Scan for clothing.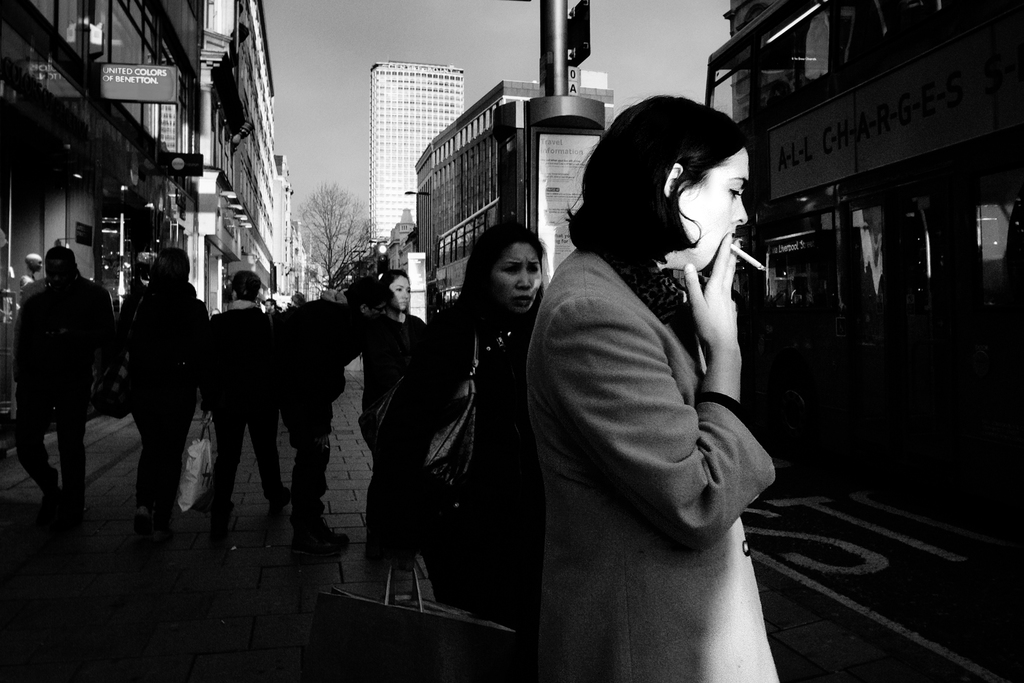
Scan result: rect(108, 278, 211, 488).
